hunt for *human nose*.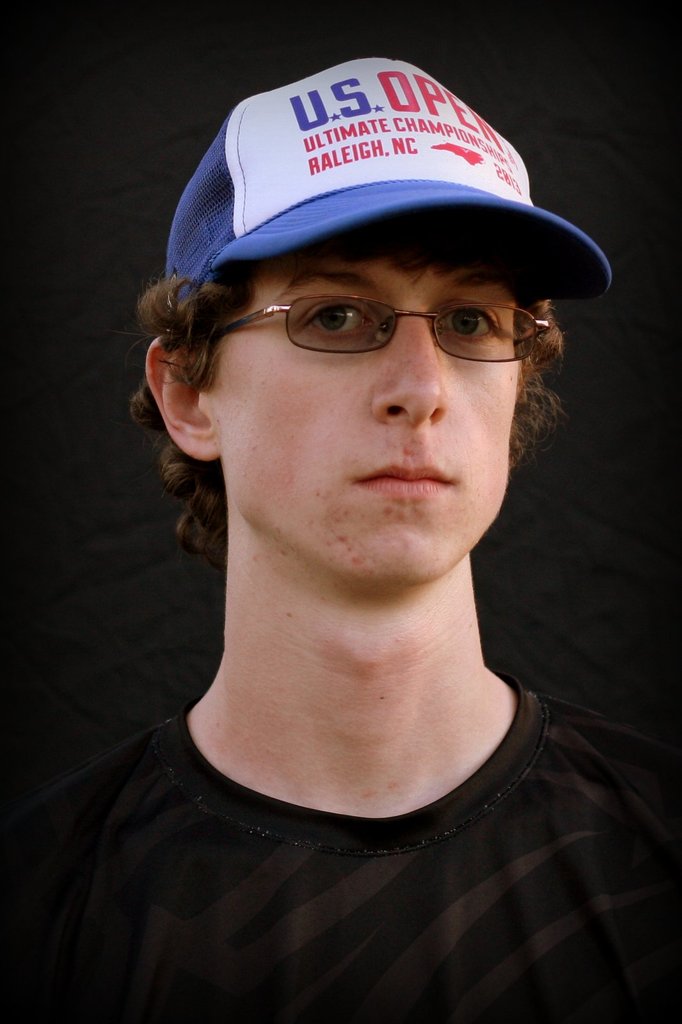
Hunted down at [372, 319, 454, 433].
